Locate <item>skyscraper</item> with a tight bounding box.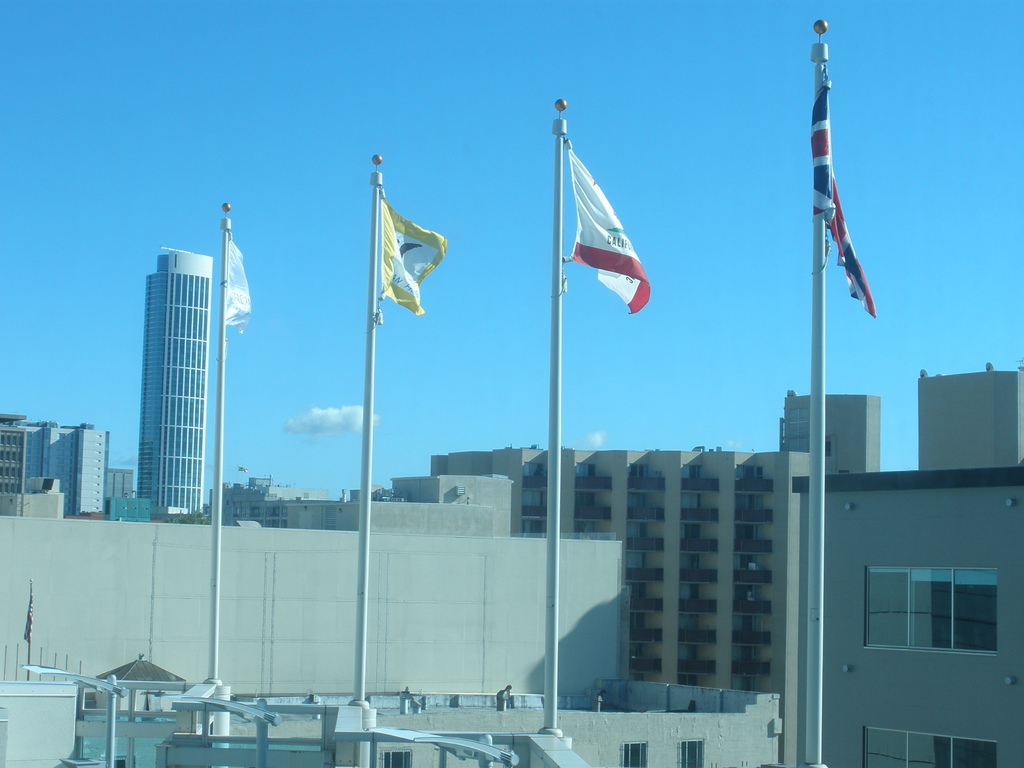
763, 387, 883, 470.
